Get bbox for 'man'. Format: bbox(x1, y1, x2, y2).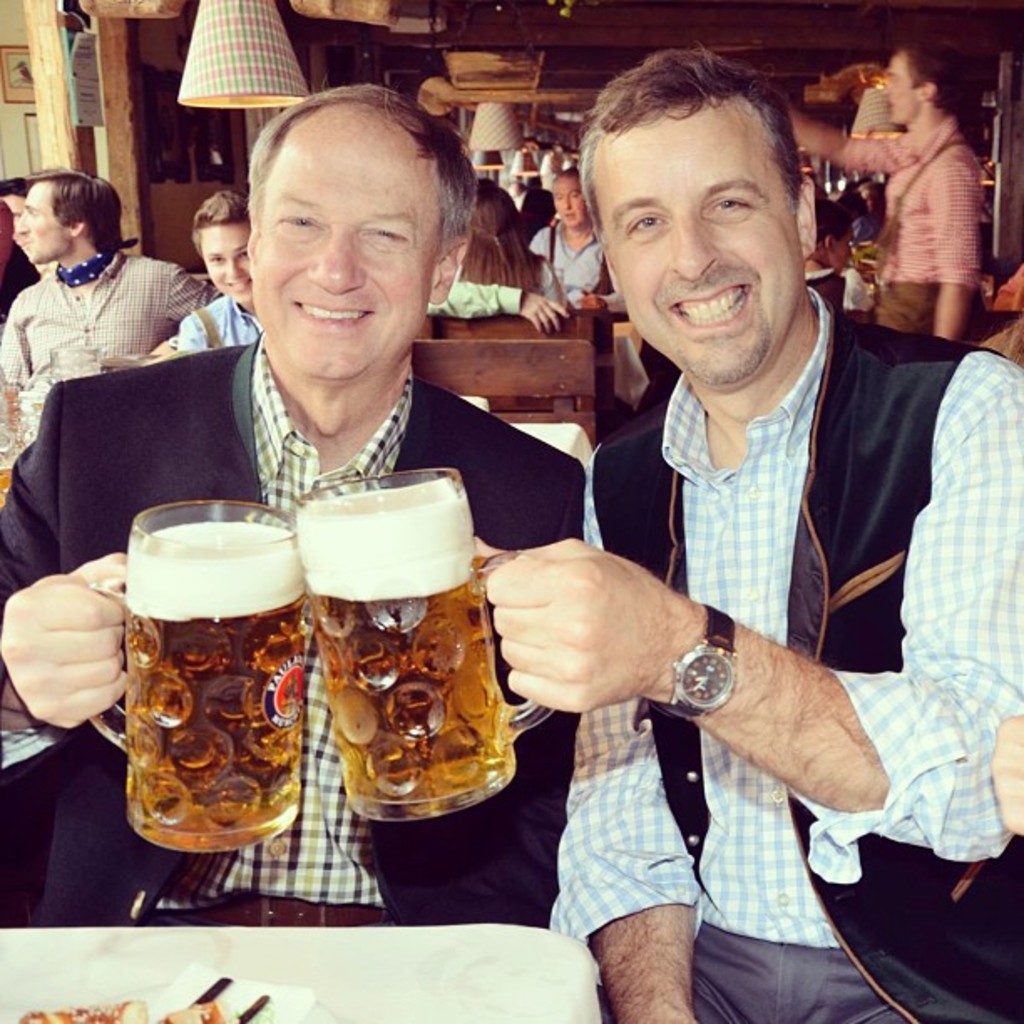
bbox(174, 182, 268, 353).
